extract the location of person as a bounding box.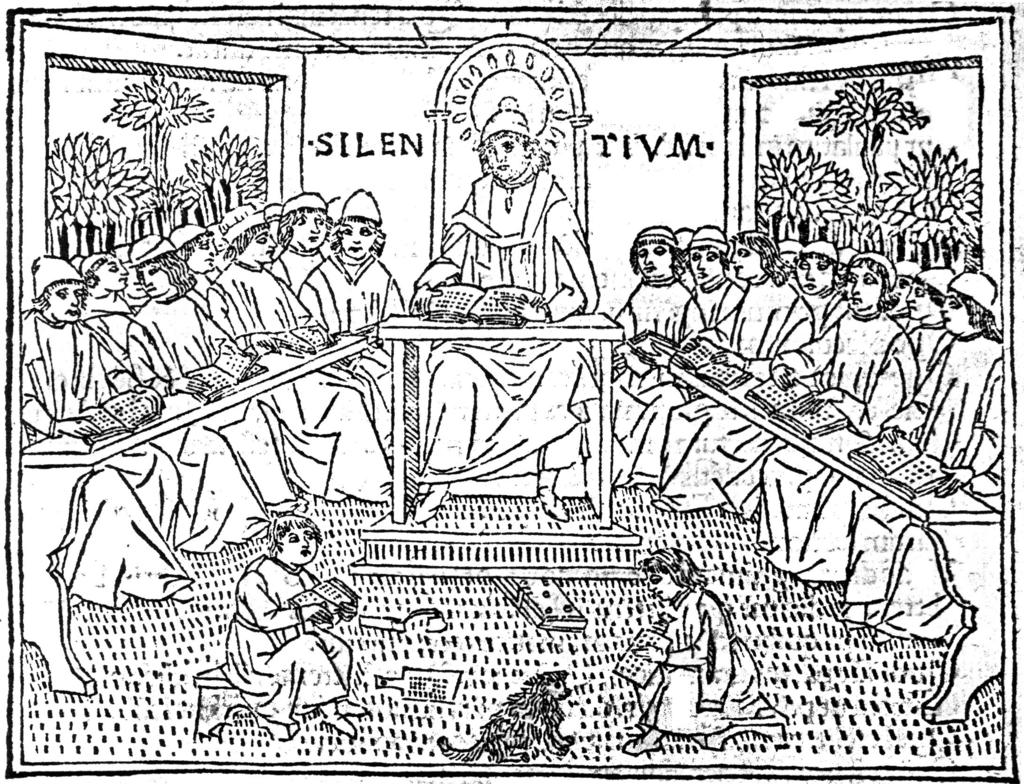
box(227, 513, 367, 745).
